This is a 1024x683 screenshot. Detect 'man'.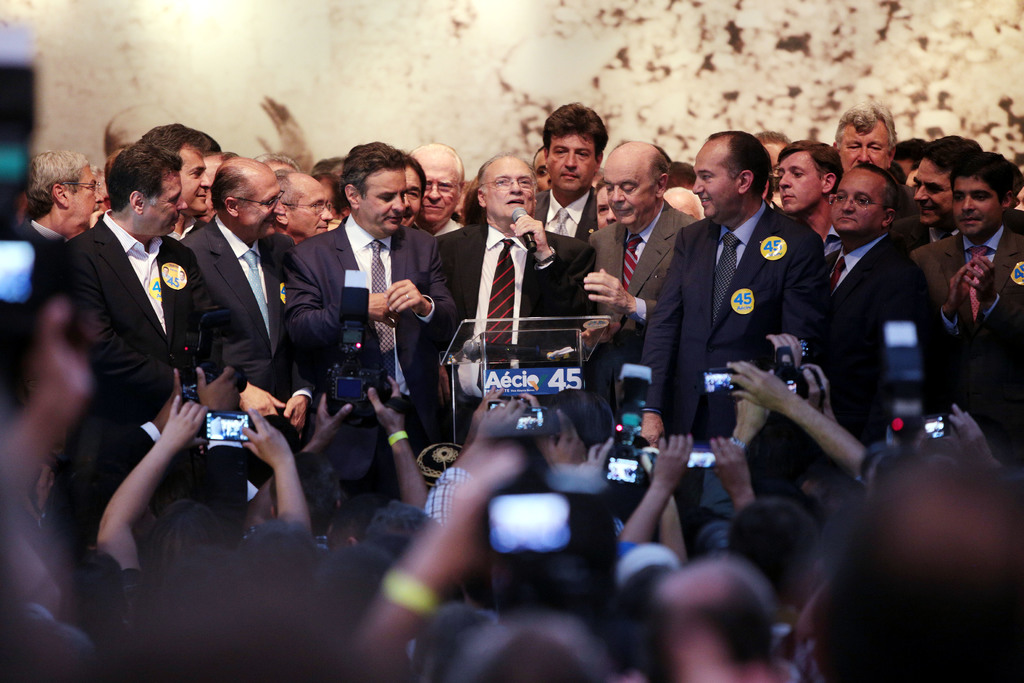
pyautogui.locateOnScreen(531, 148, 551, 193).
